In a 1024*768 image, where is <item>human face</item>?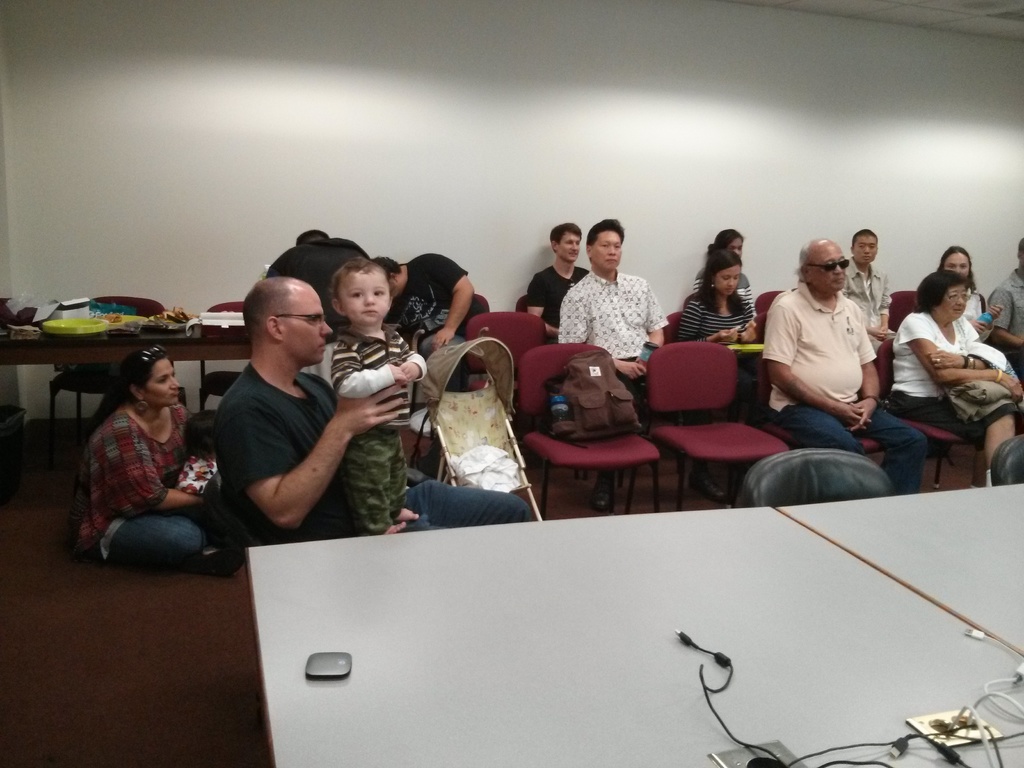
pyautogui.locateOnScreen(342, 273, 389, 324).
